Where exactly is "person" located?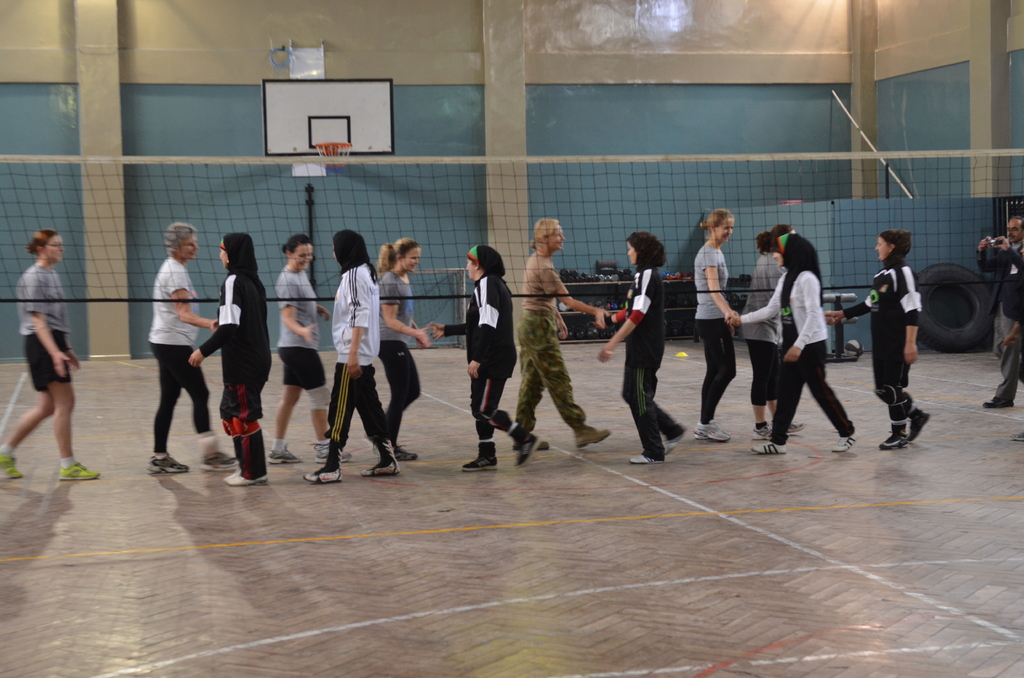
Its bounding box is 0,228,102,480.
